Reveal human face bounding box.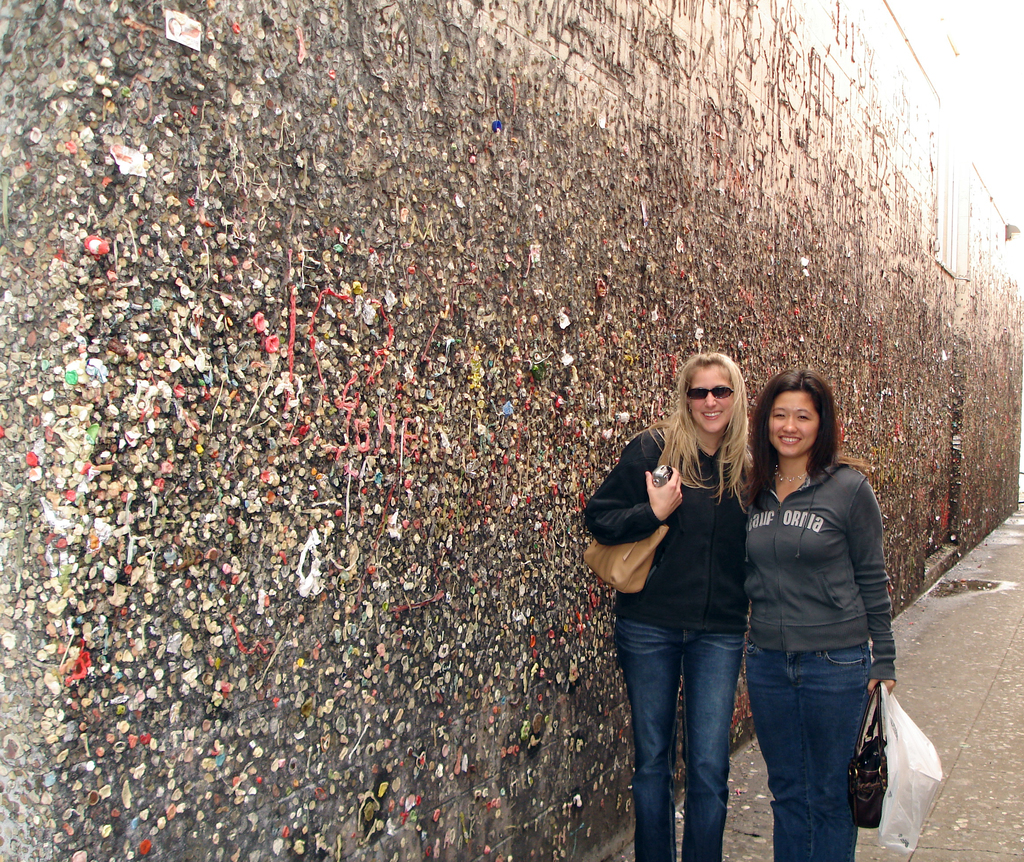
Revealed: (x1=689, y1=371, x2=733, y2=434).
